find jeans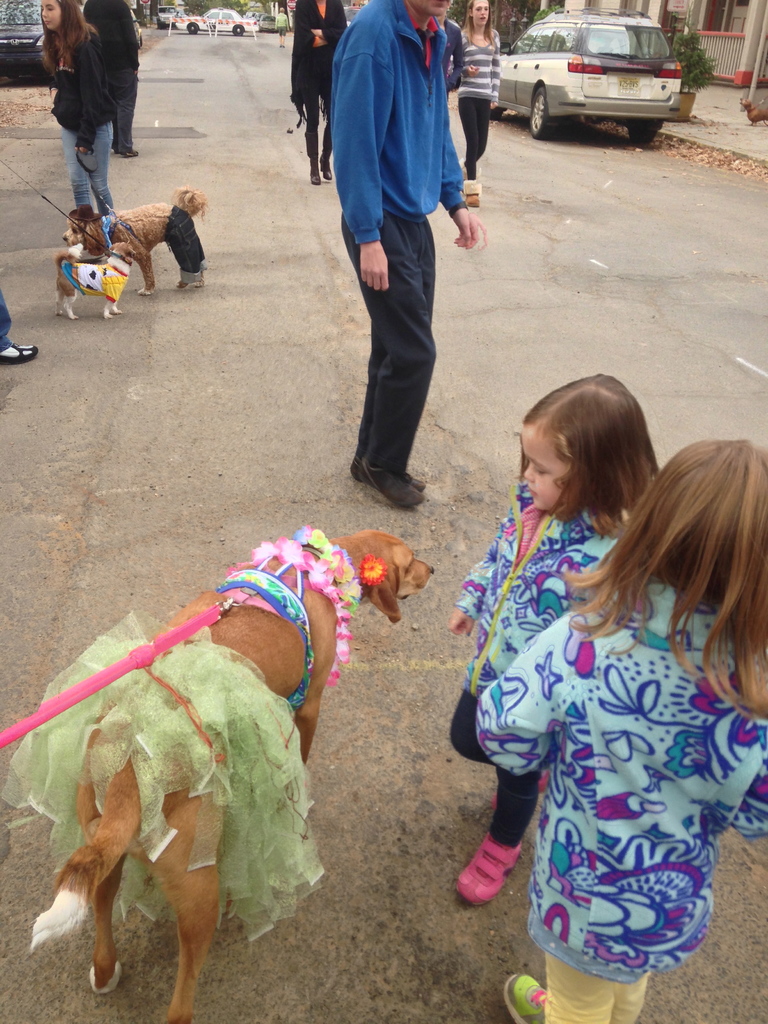
crop(294, 92, 336, 129)
